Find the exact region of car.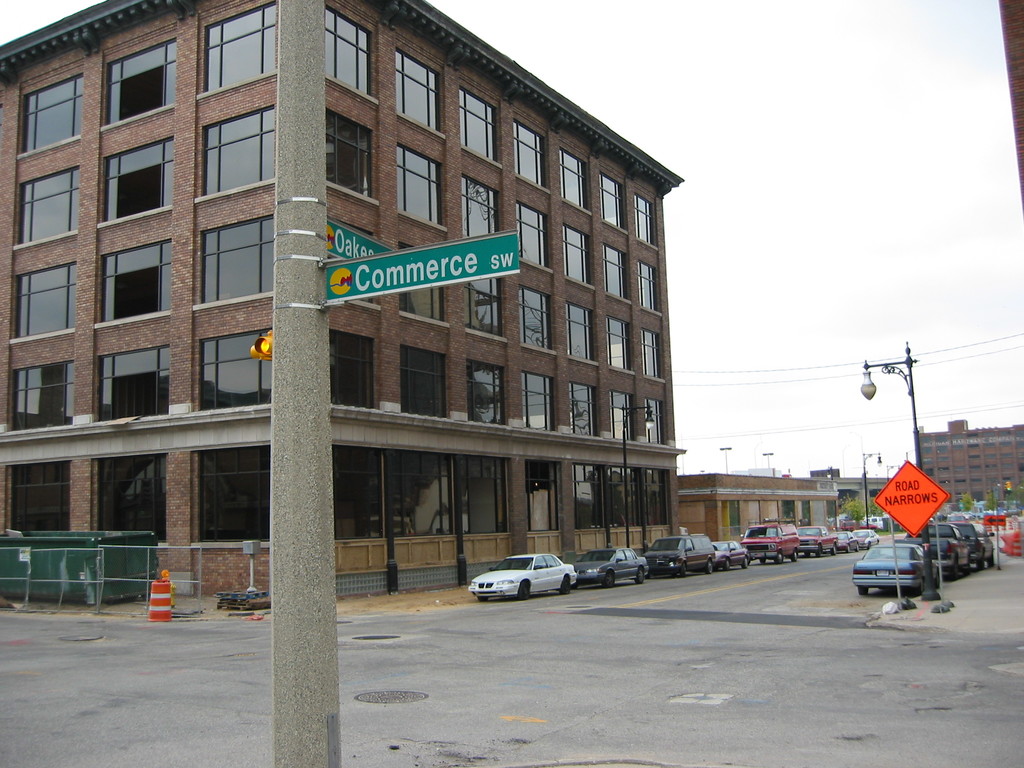
Exact region: l=912, t=516, r=967, b=570.
